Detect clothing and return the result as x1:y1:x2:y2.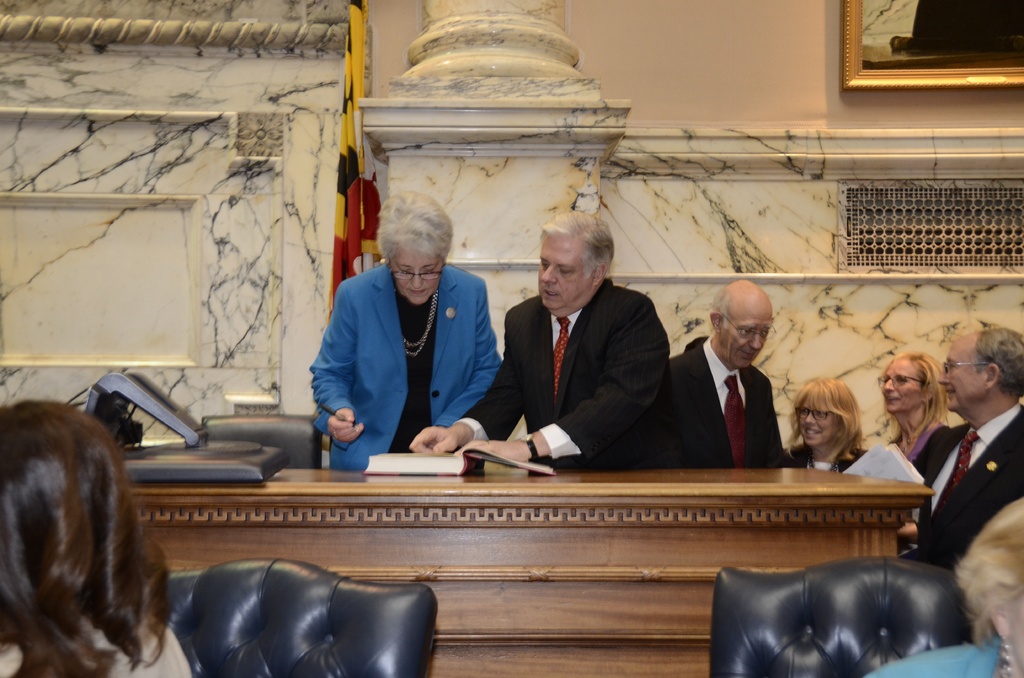
895:422:941:557.
